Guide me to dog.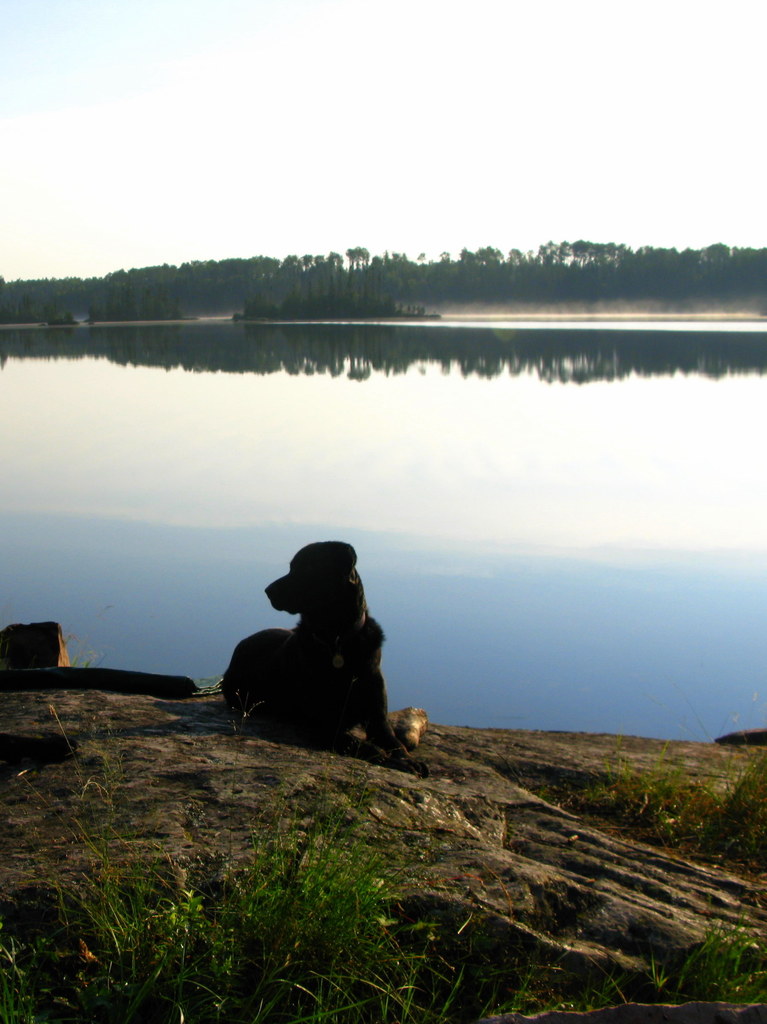
Guidance: 215:538:428:777.
